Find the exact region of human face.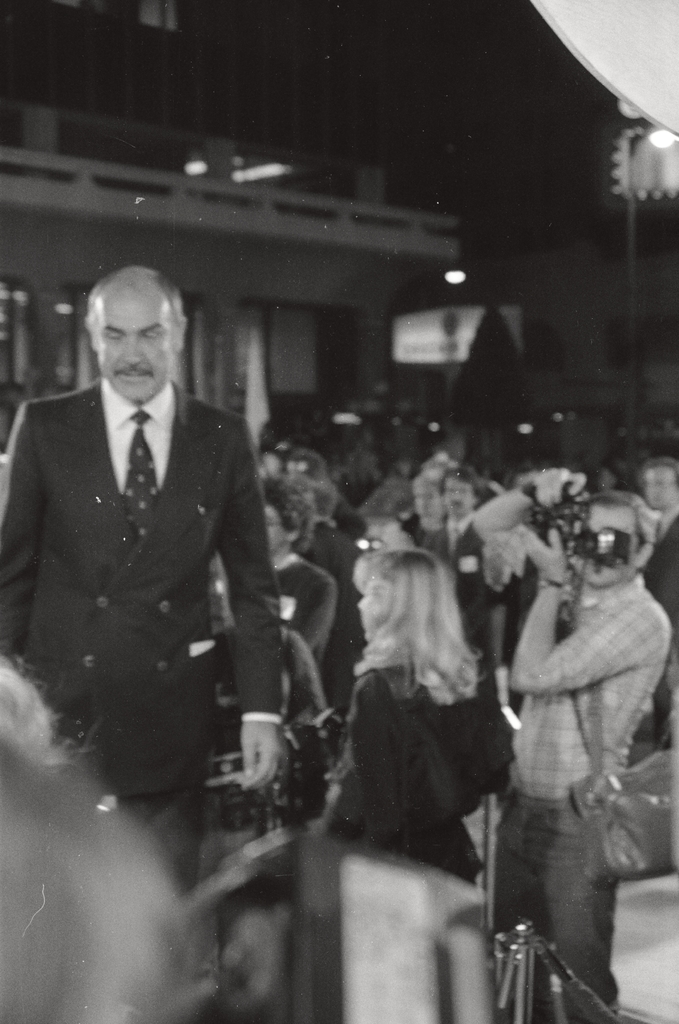
Exact region: (569,503,644,582).
